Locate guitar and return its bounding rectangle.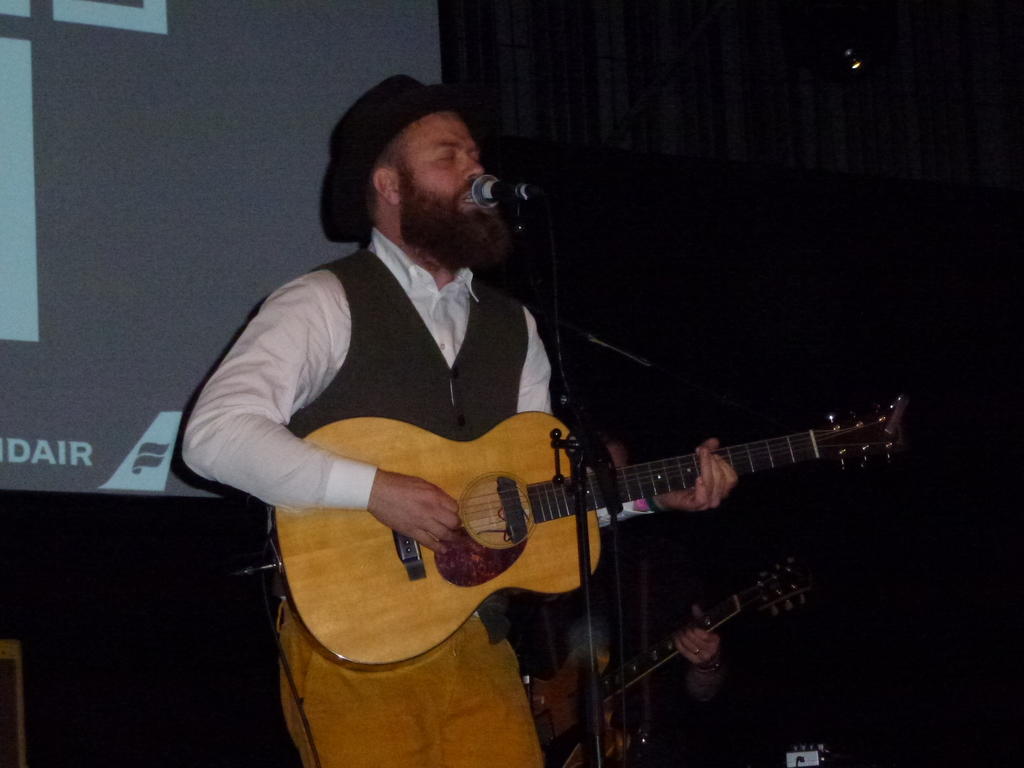
{"left": 520, "top": 557, "right": 813, "bottom": 767}.
